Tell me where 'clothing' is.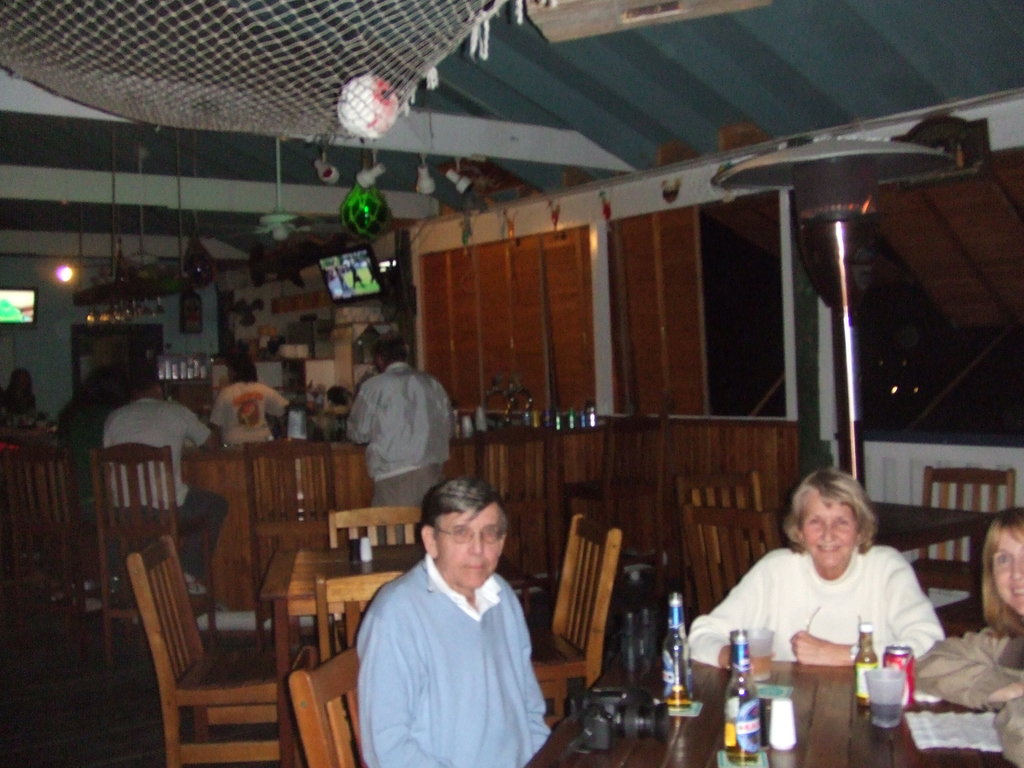
'clothing' is at BBox(911, 631, 1023, 760).
